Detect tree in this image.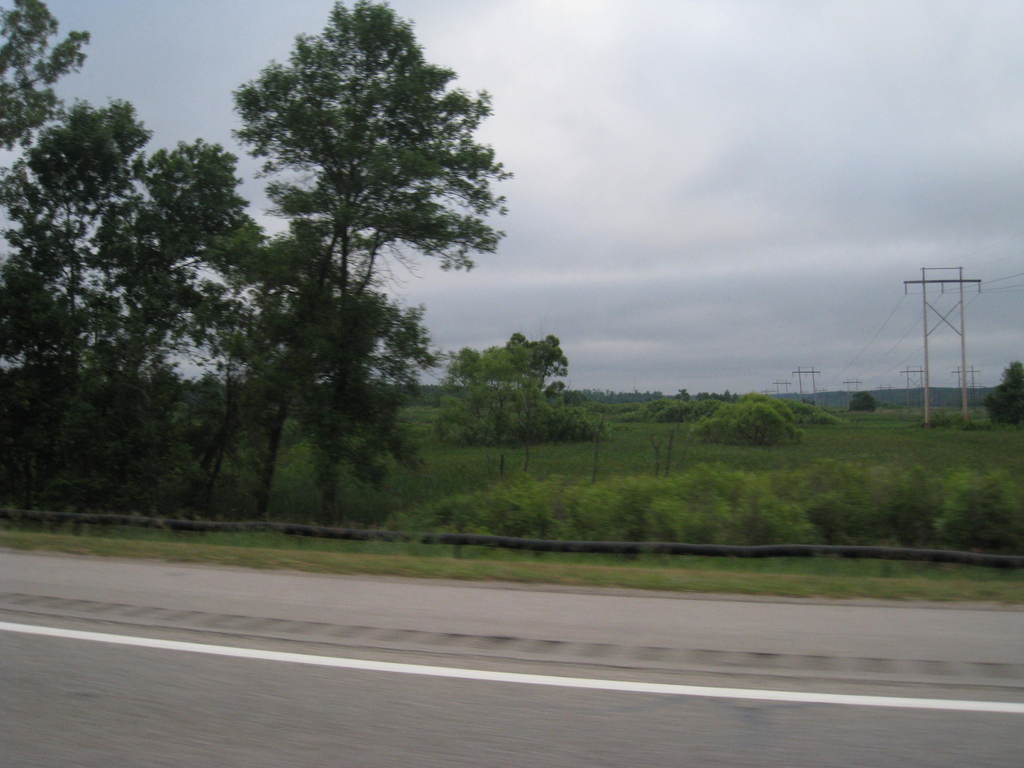
Detection: BBox(446, 324, 565, 474).
